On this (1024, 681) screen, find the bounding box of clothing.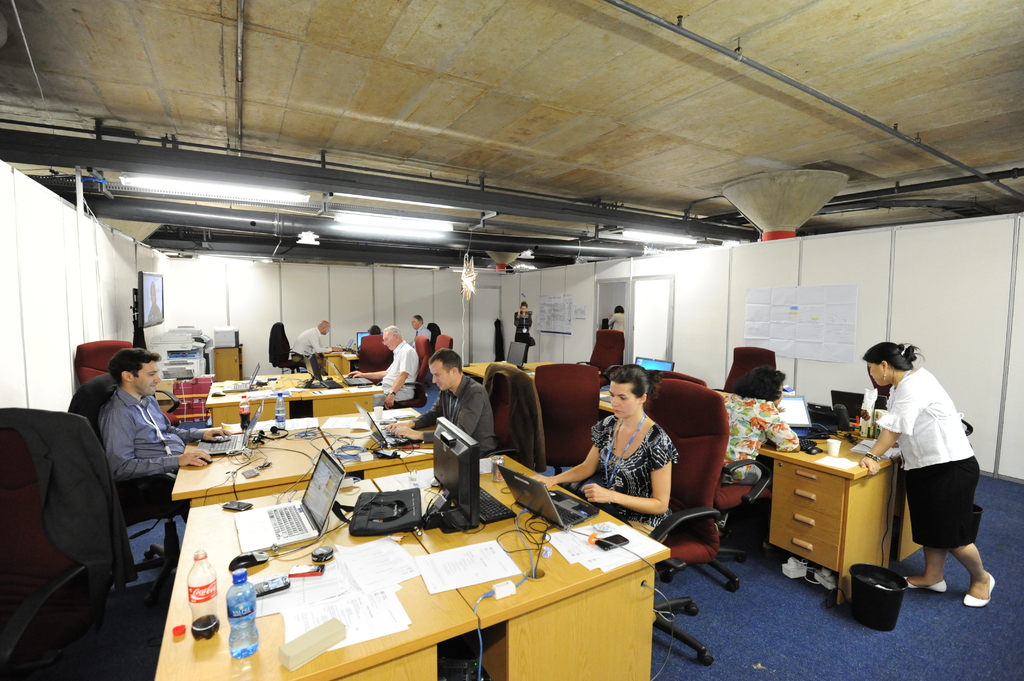
Bounding box: bbox=[289, 324, 332, 365].
